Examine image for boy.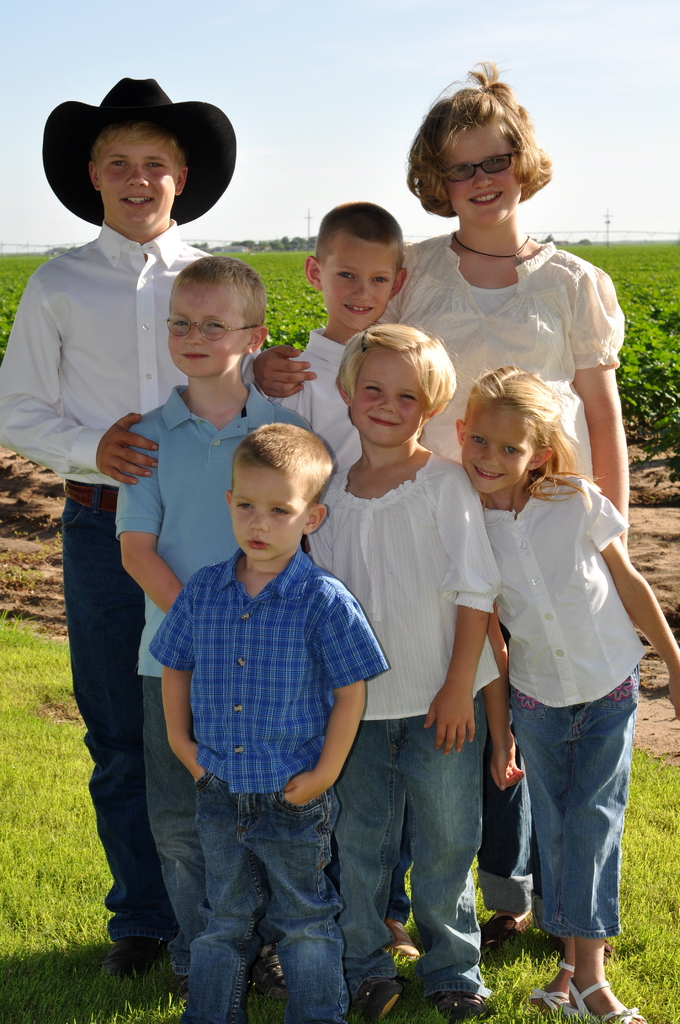
Examination result: pyautogui.locateOnScreen(277, 204, 408, 450).
